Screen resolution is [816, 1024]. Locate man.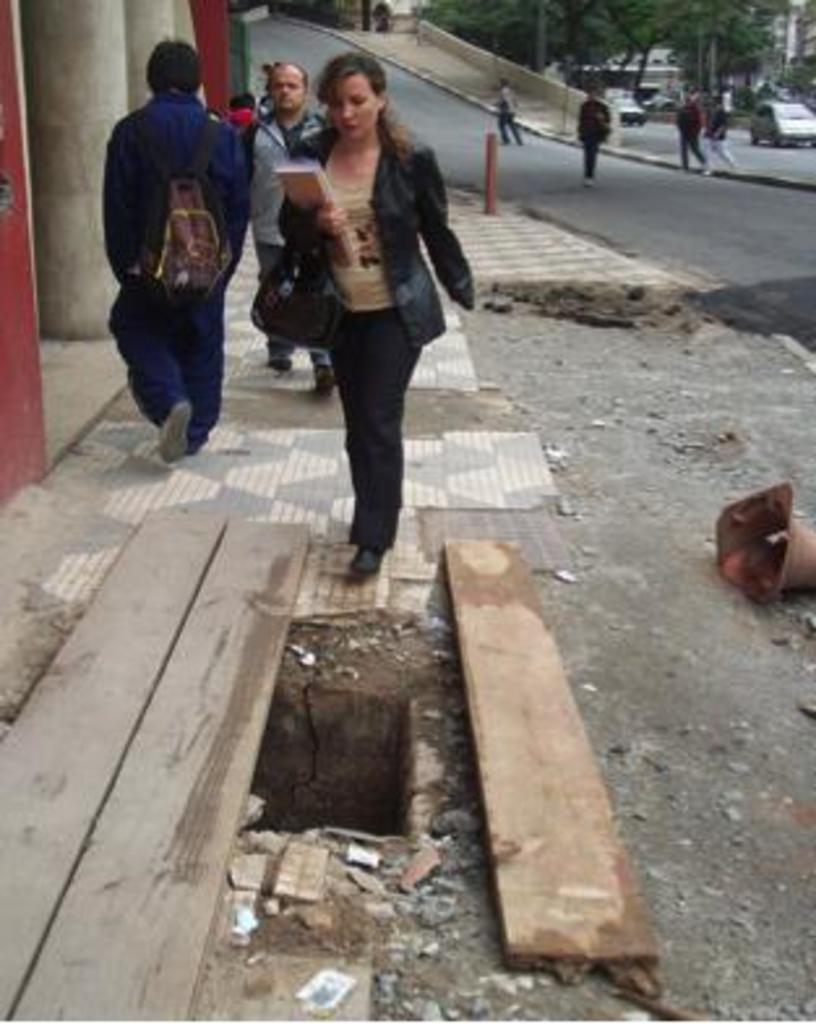
Rect(568, 89, 620, 190).
